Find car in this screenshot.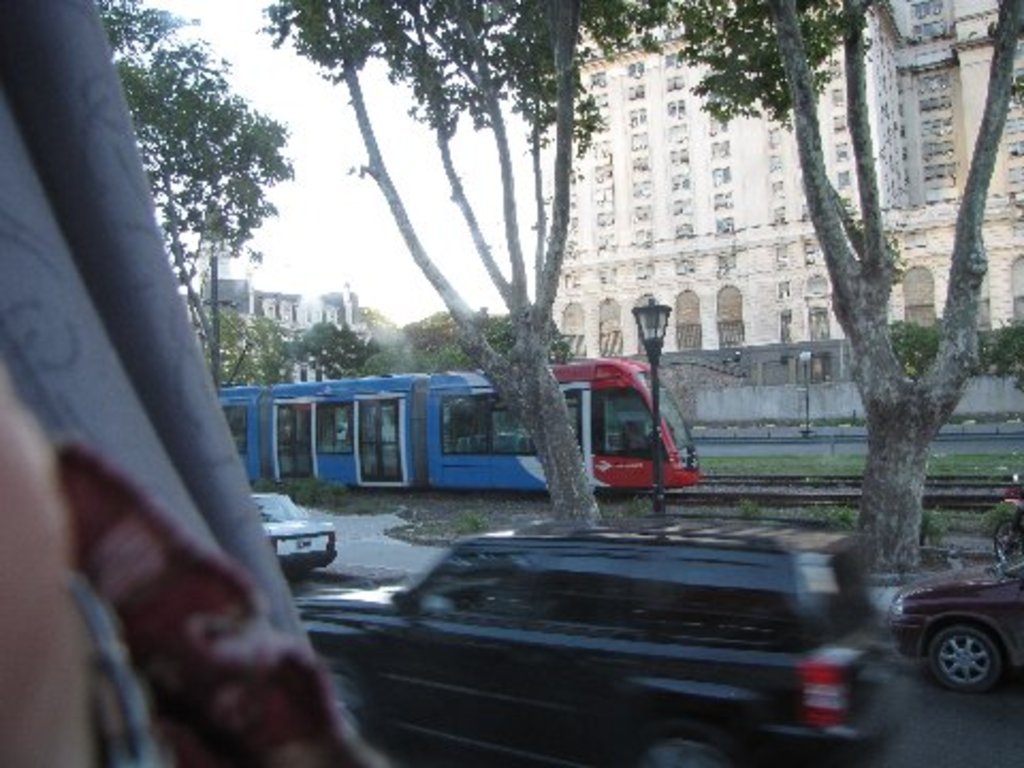
The bounding box for car is pyautogui.locateOnScreen(250, 489, 333, 565).
